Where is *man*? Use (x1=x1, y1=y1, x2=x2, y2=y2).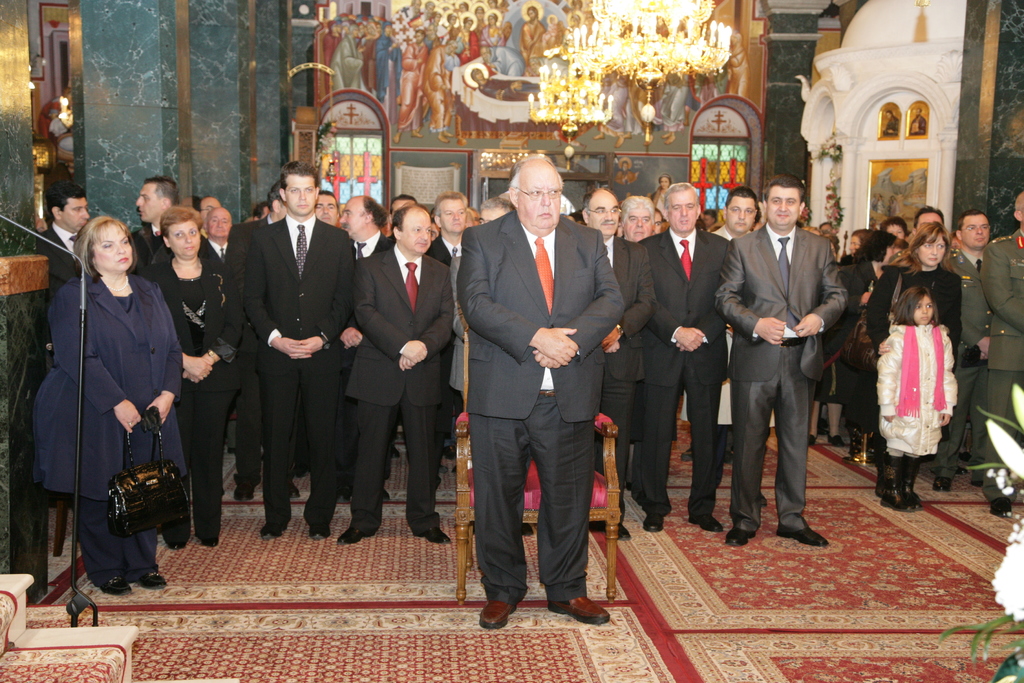
(x1=982, y1=193, x2=1023, y2=518).
